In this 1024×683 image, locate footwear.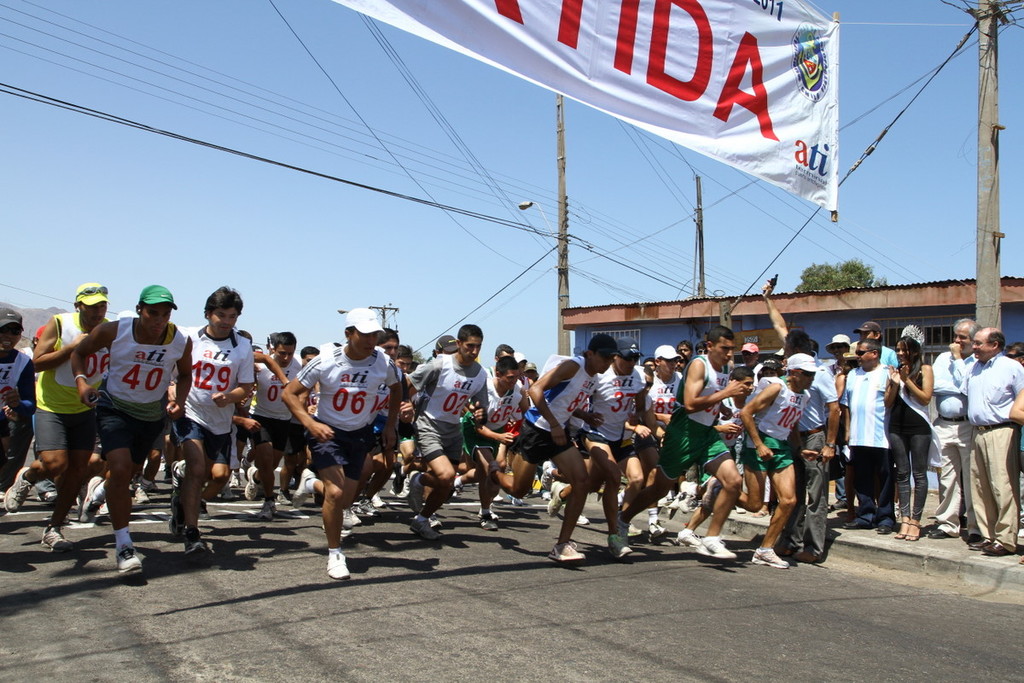
Bounding box: detection(187, 537, 204, 556).
